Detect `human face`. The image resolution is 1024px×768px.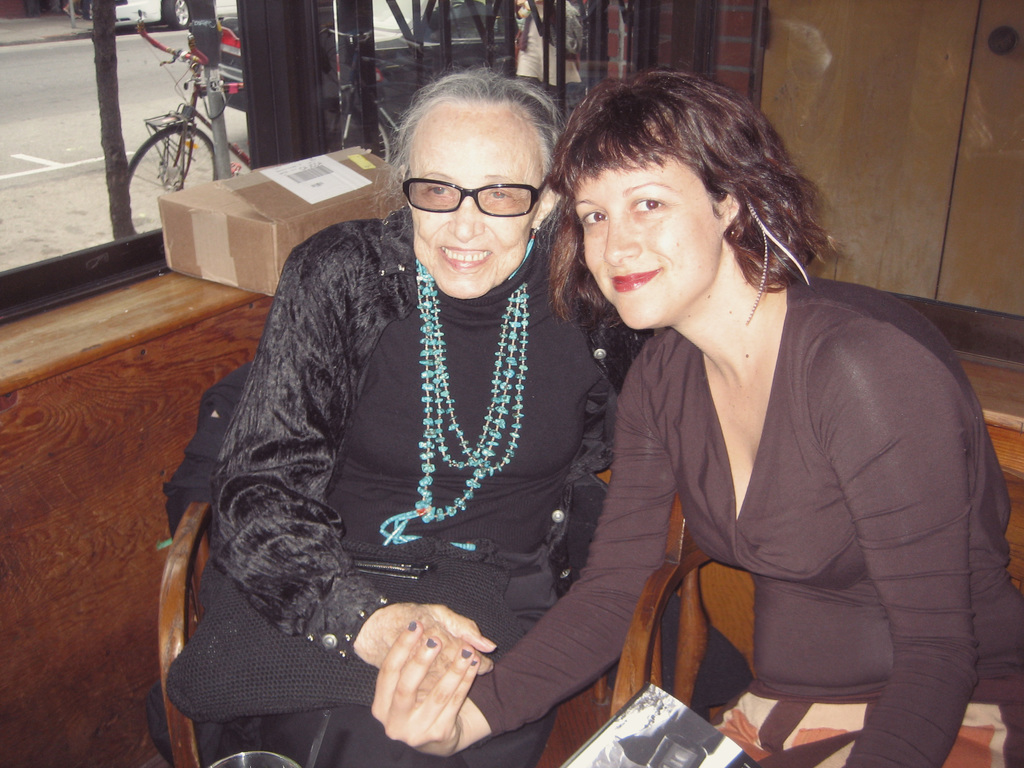
region(408, 102, 541, 301).
